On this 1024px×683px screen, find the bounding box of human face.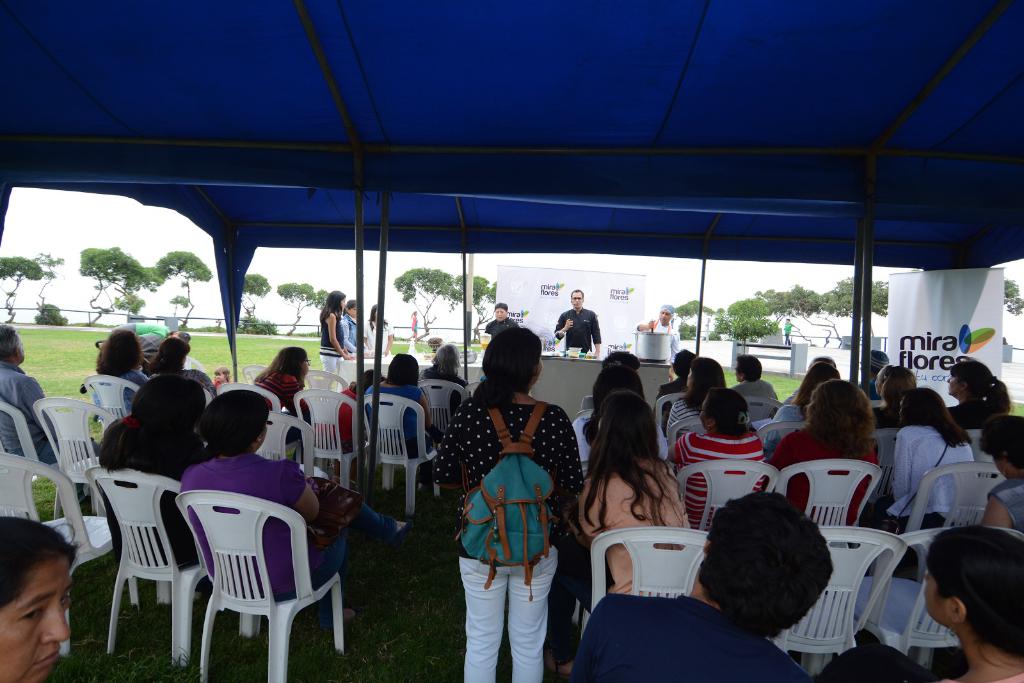
Bounding box: <region>495, 309, 508, 323</region>.
